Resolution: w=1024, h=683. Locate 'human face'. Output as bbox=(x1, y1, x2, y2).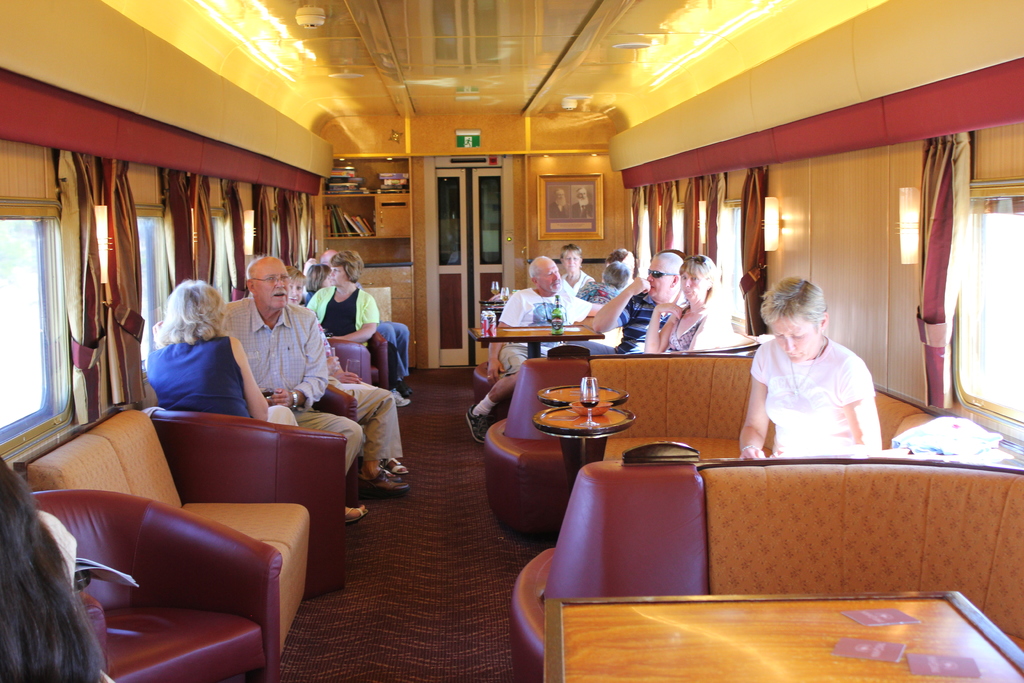
bbox=(560, 245, 581, 274).
